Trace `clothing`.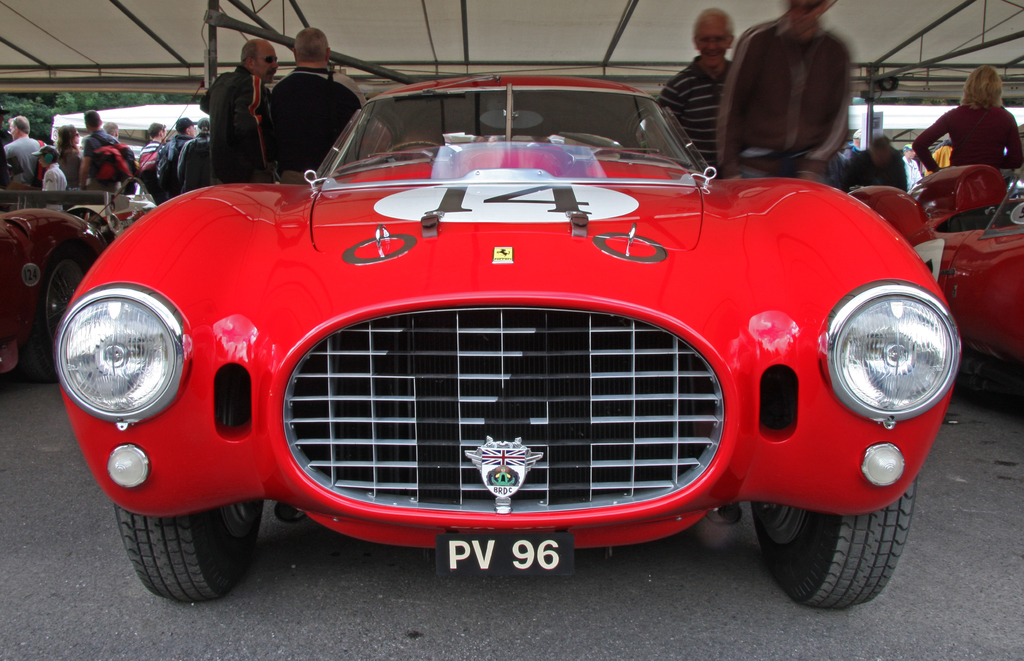
Traced to locate(659, 53, 733, 172).
